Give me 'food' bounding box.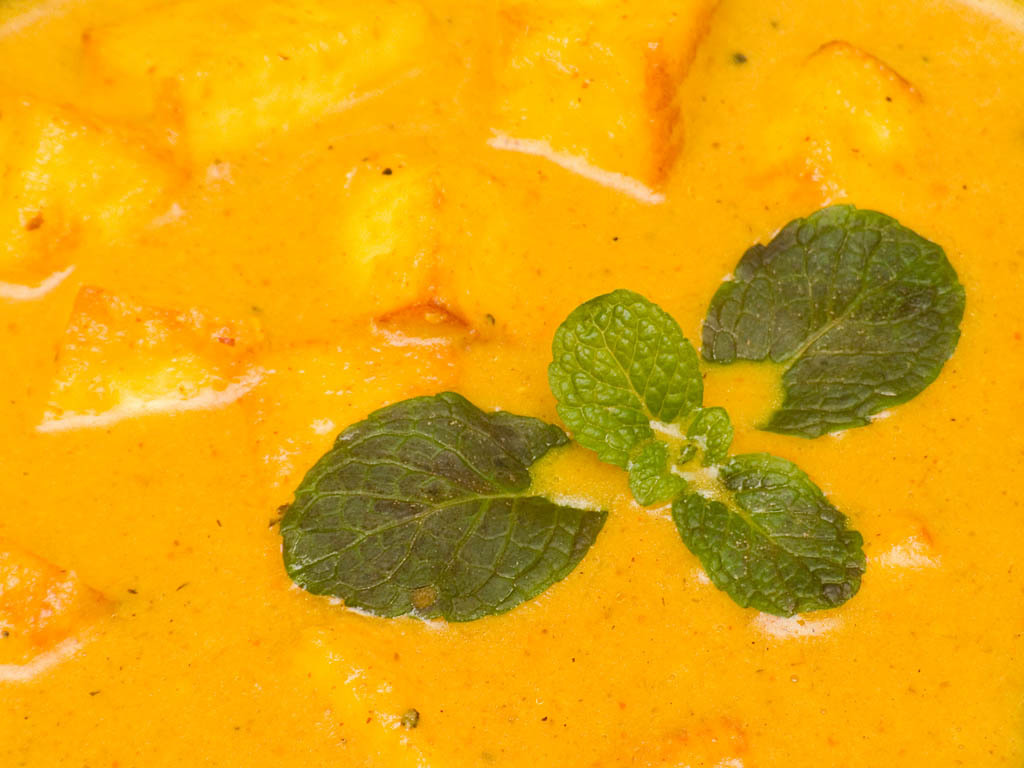
crop(0, 0, 1023, 767).
